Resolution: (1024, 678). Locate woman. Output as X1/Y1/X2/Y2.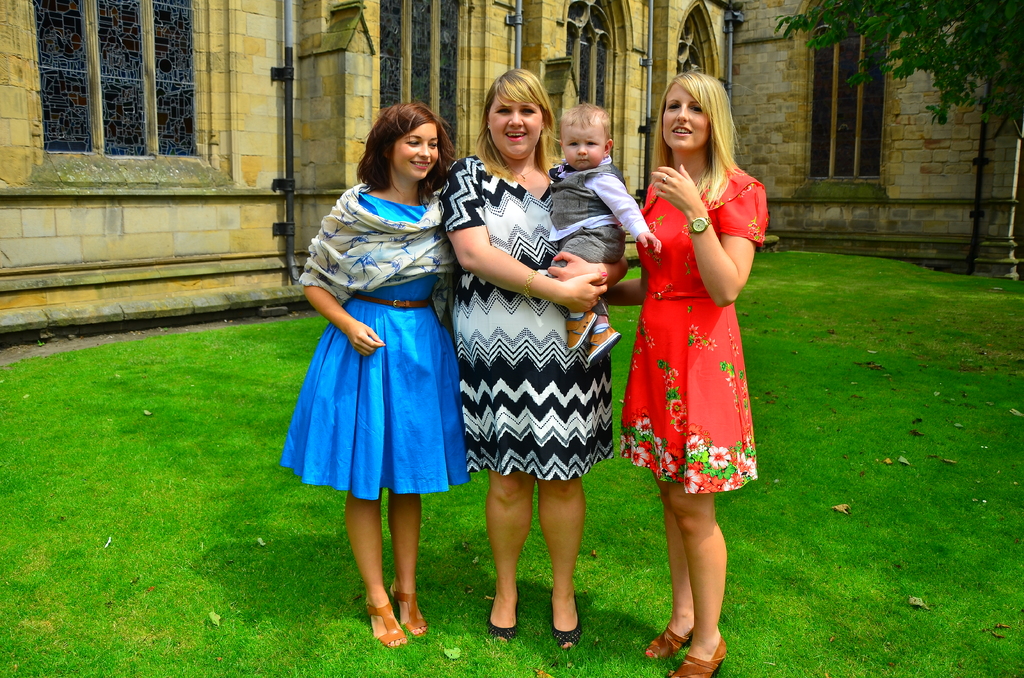
604/70/766/677.
